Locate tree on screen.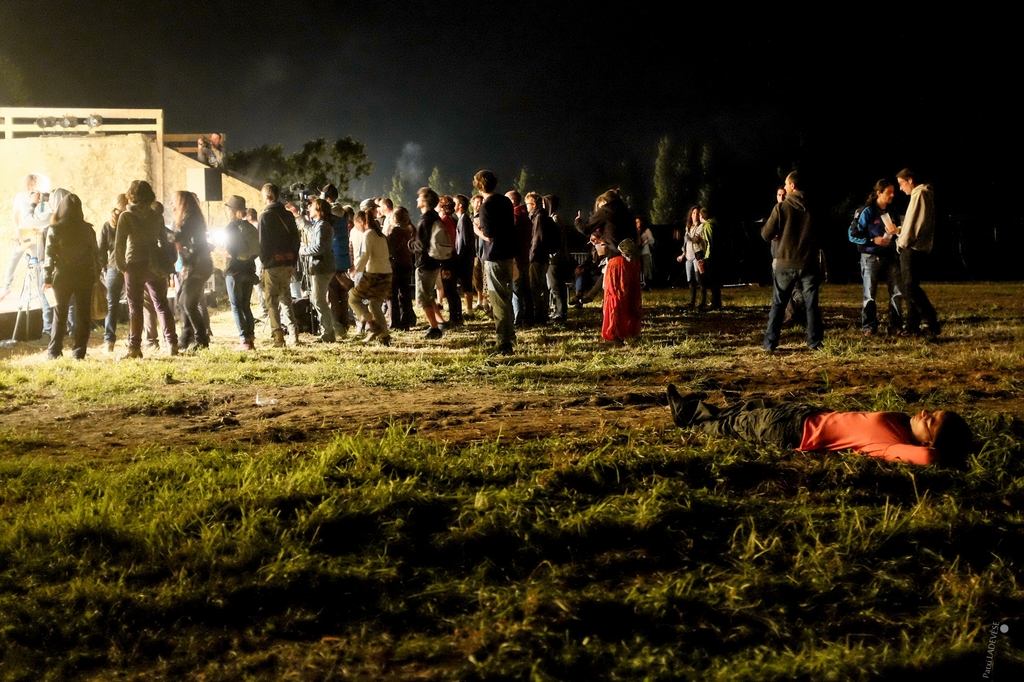
On screen at 228/136/377/211.
